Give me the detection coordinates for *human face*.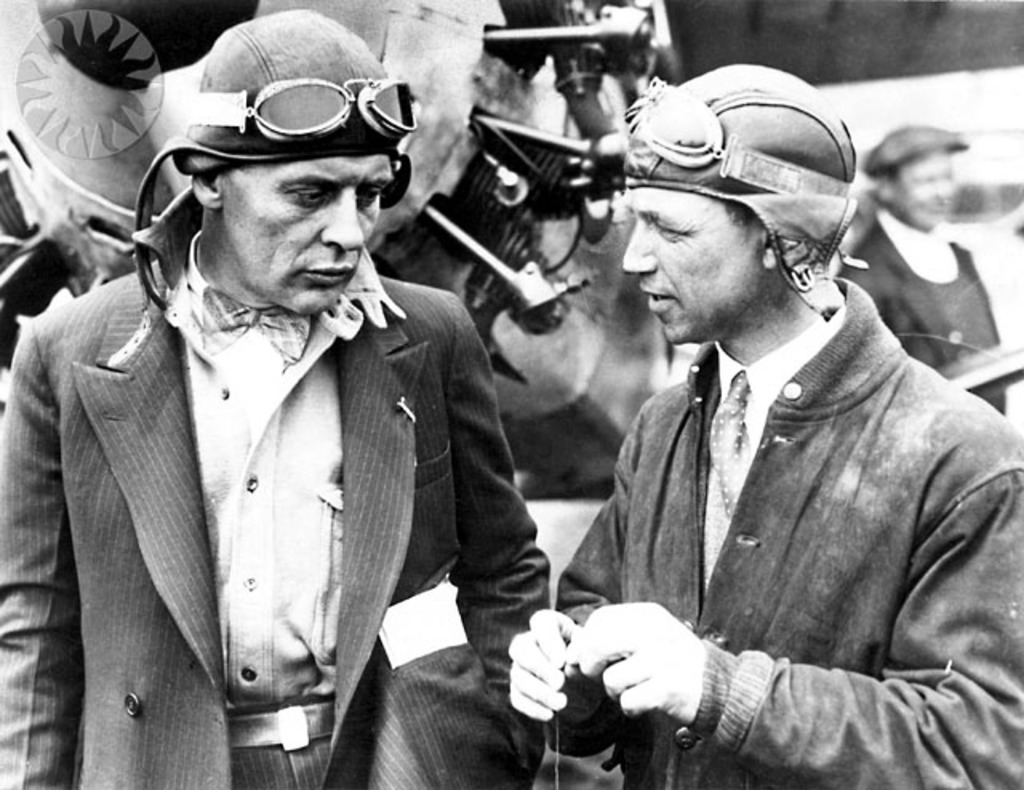
l=226, t=155, r=392, b=301.
